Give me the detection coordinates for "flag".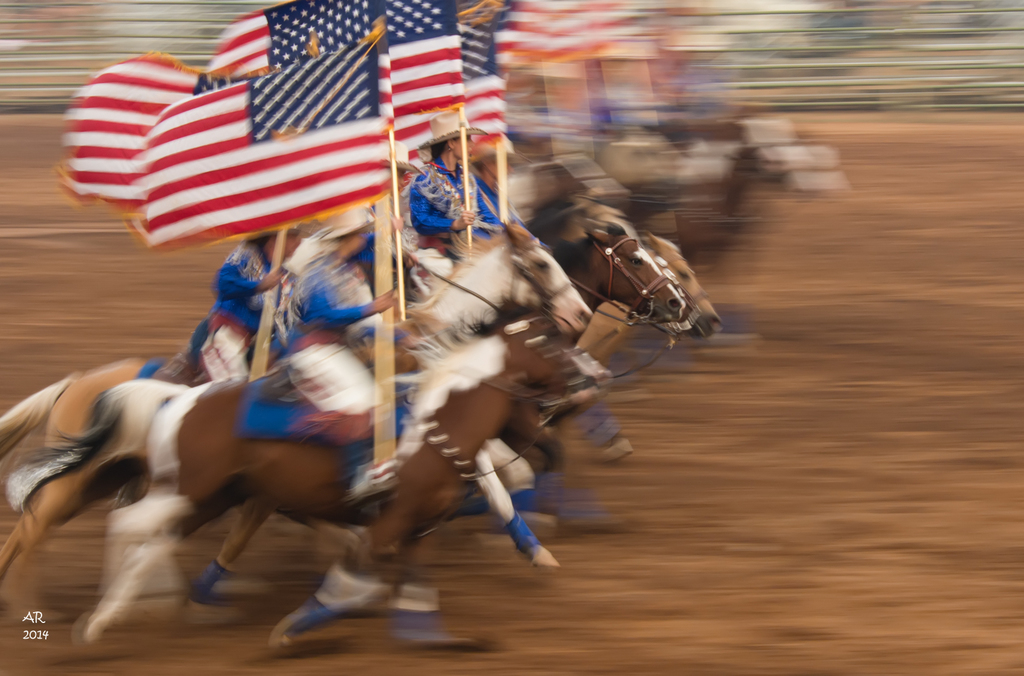
x1=457 y1=0 x2=509 y2=134.
